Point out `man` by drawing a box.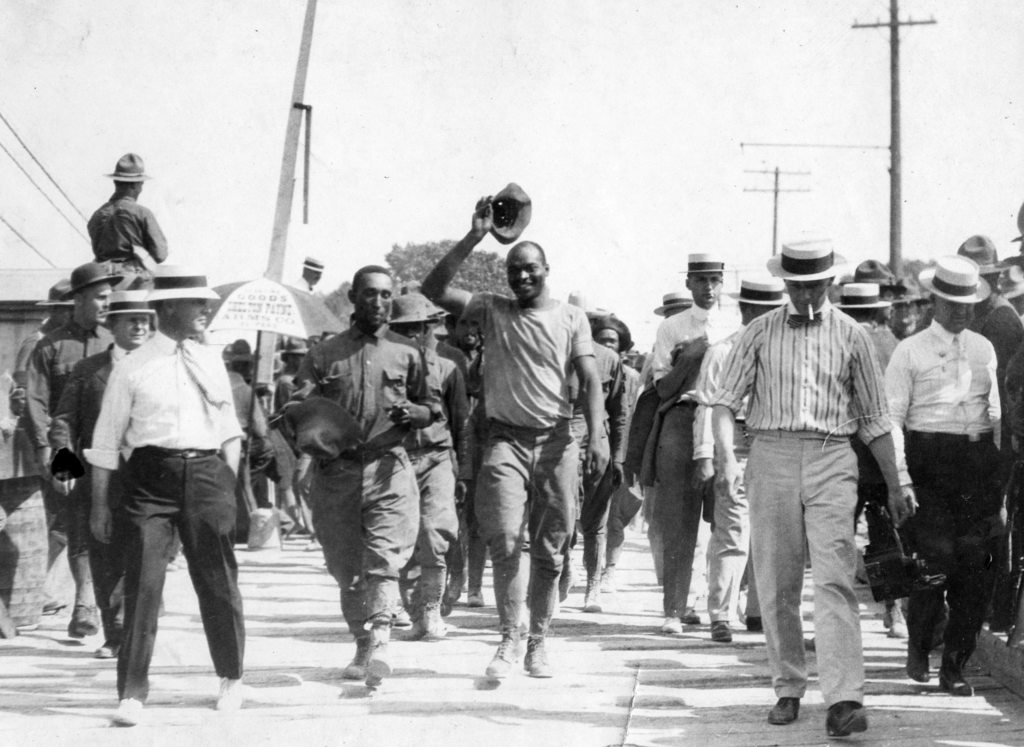
(422, 197, 611, 680).
